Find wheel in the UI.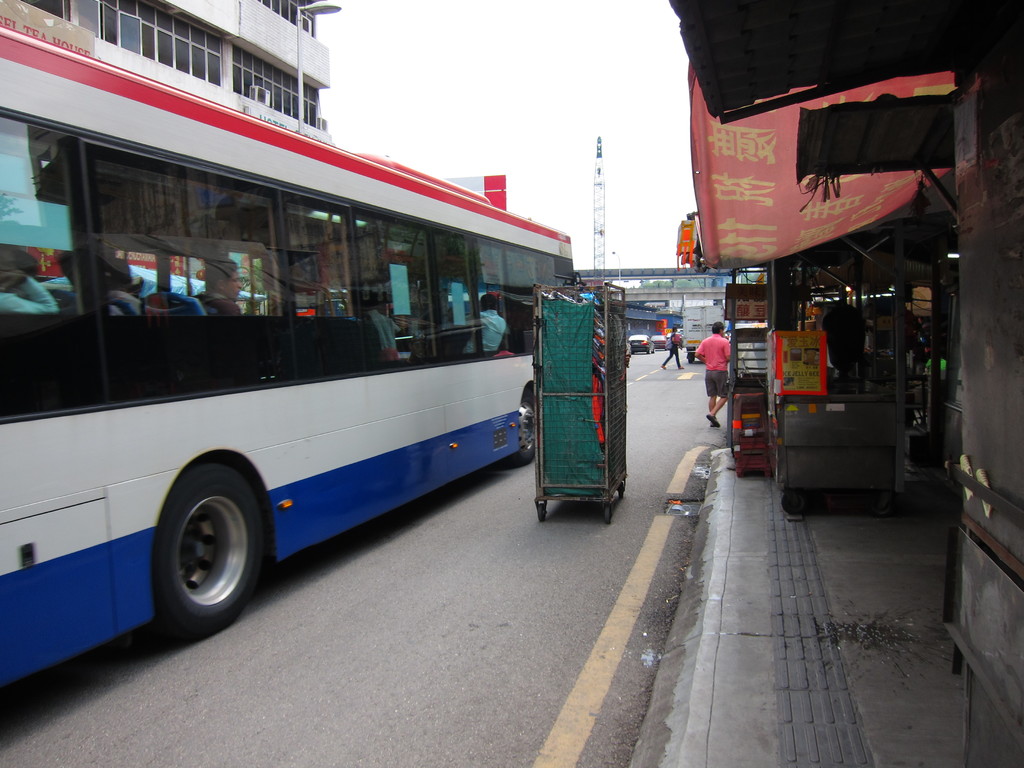
UI element at 618, 481, 627, 499.
